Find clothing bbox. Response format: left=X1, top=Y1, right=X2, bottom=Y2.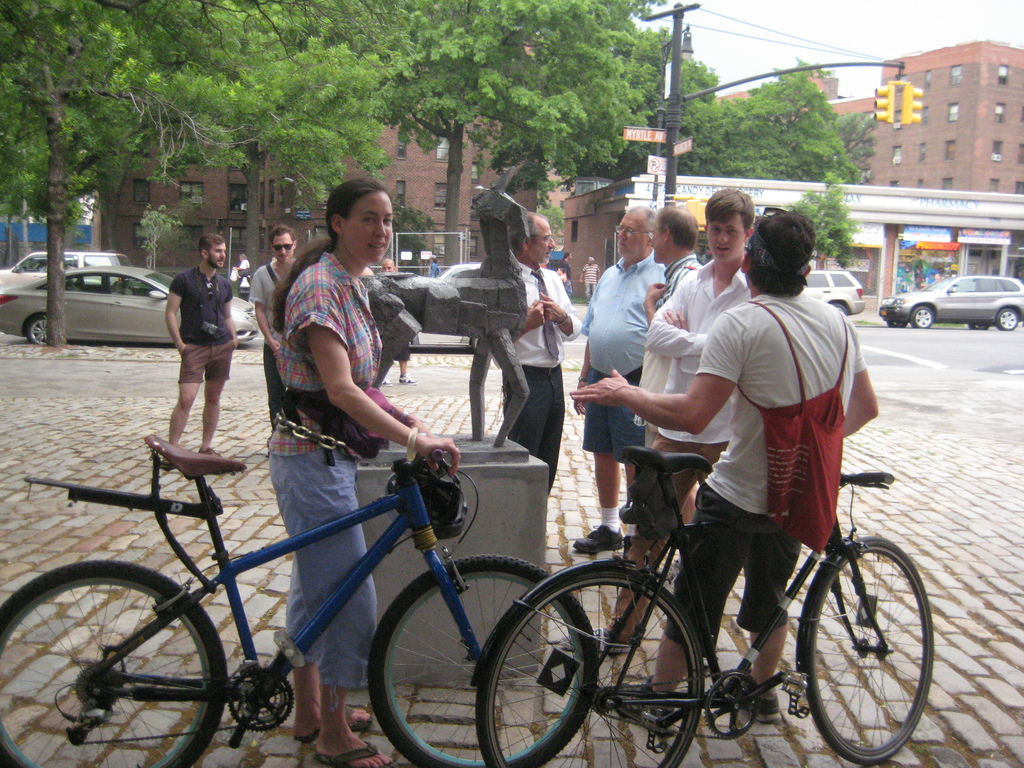
left=560, top=260, right=571, bottom=300.
